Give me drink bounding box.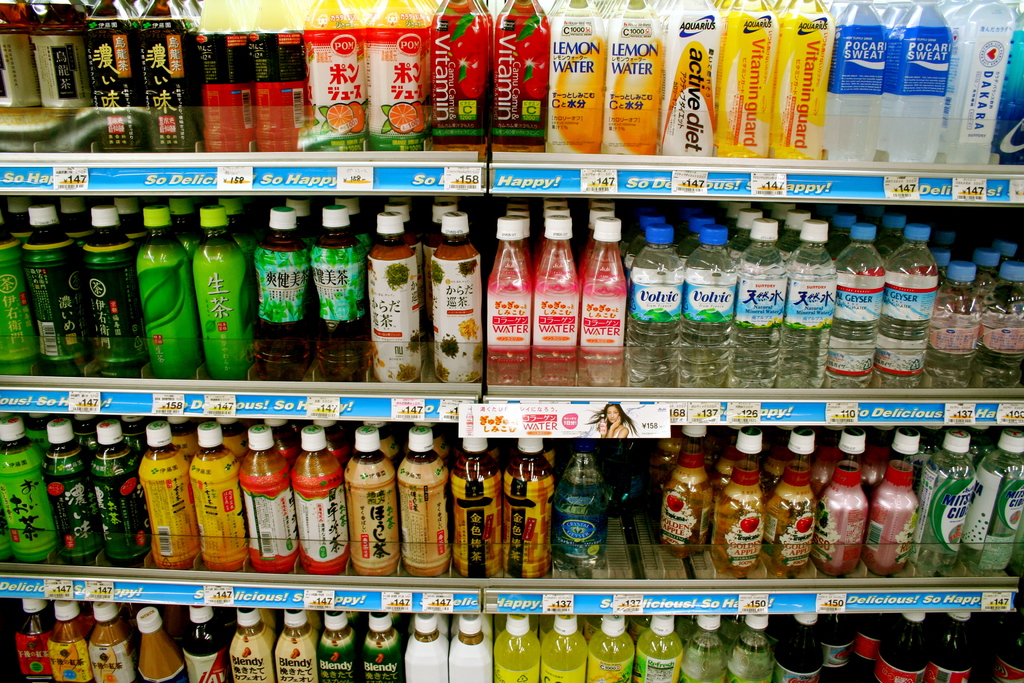
<region>719, 426, 764, 571</region>.
